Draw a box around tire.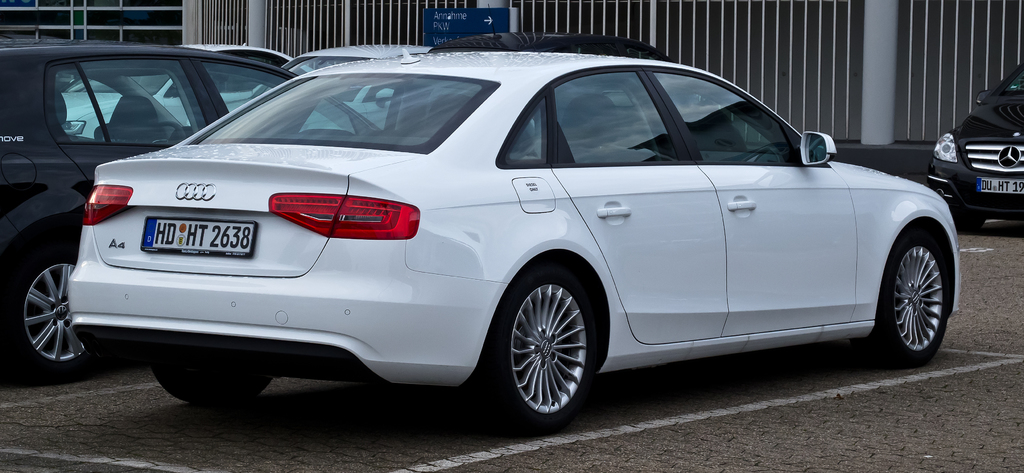
rect(850, 225, 948, 365).
